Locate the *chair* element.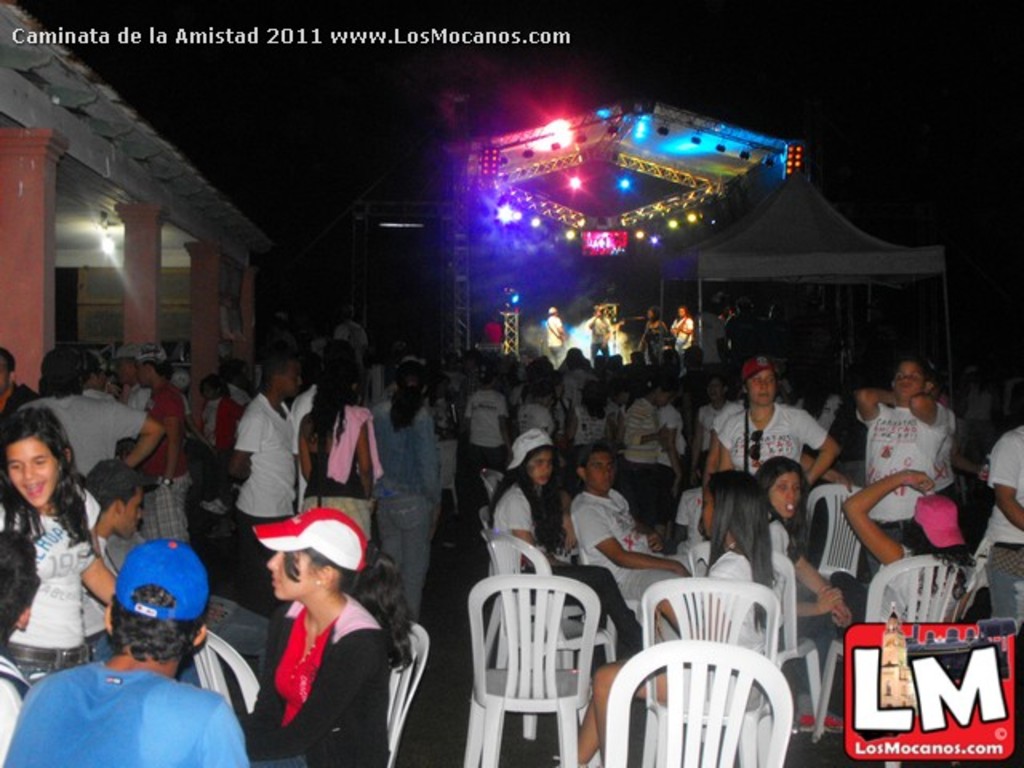
Element bbox: x1=475 y1=504 x2=597 y2=666.
